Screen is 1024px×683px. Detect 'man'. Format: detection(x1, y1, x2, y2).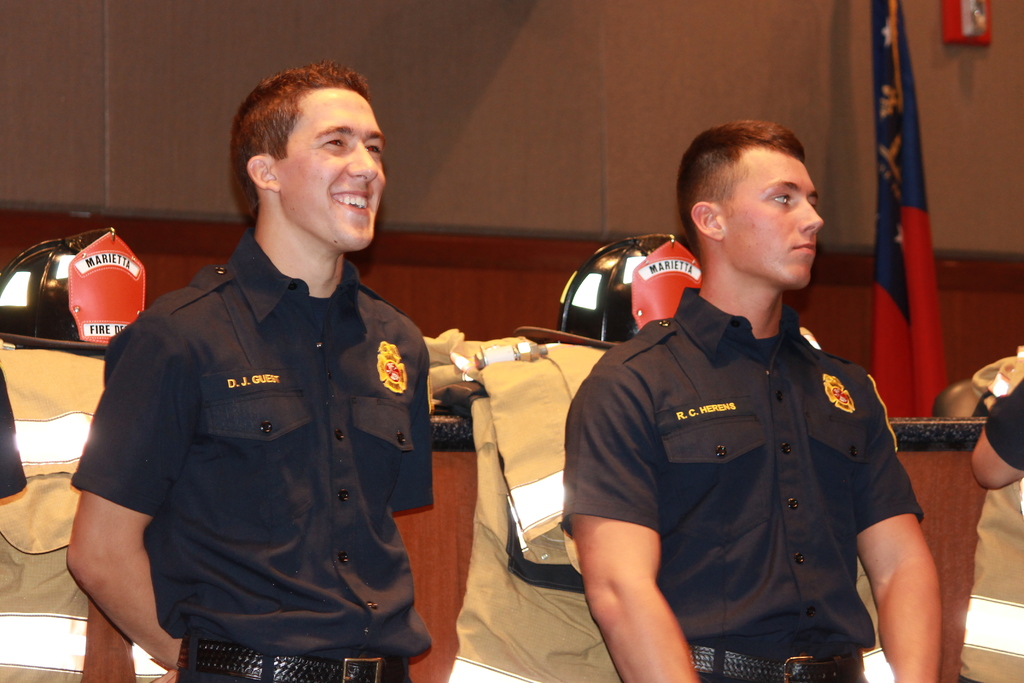
detection(959, 343, 1023, 682).
